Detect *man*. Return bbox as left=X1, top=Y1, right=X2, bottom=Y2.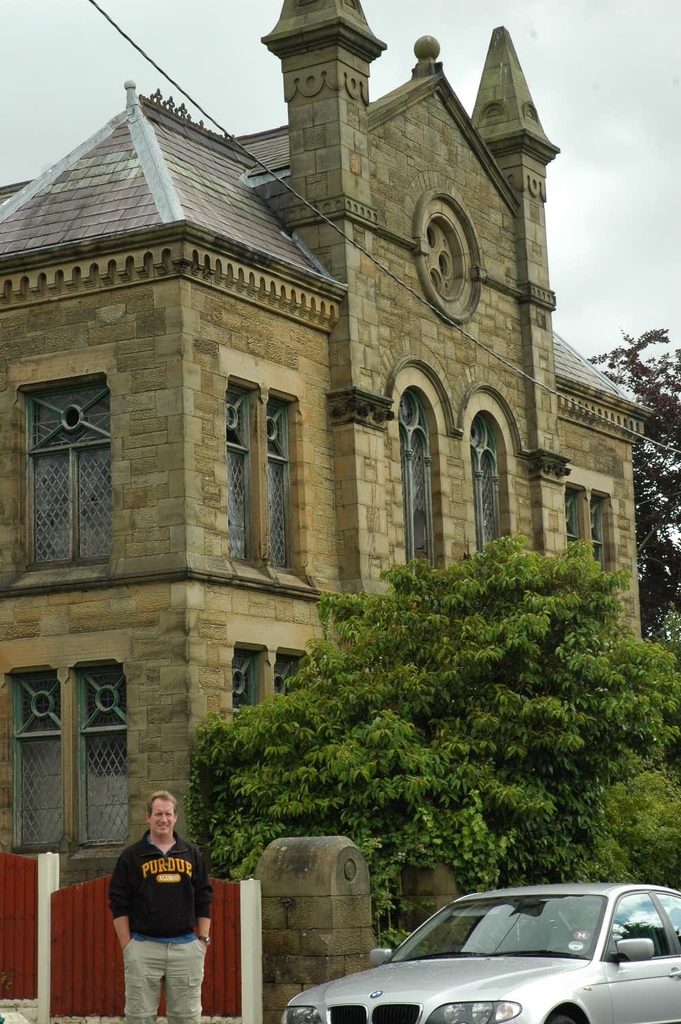
left=104, top=791, right=229, bottom=1020.
